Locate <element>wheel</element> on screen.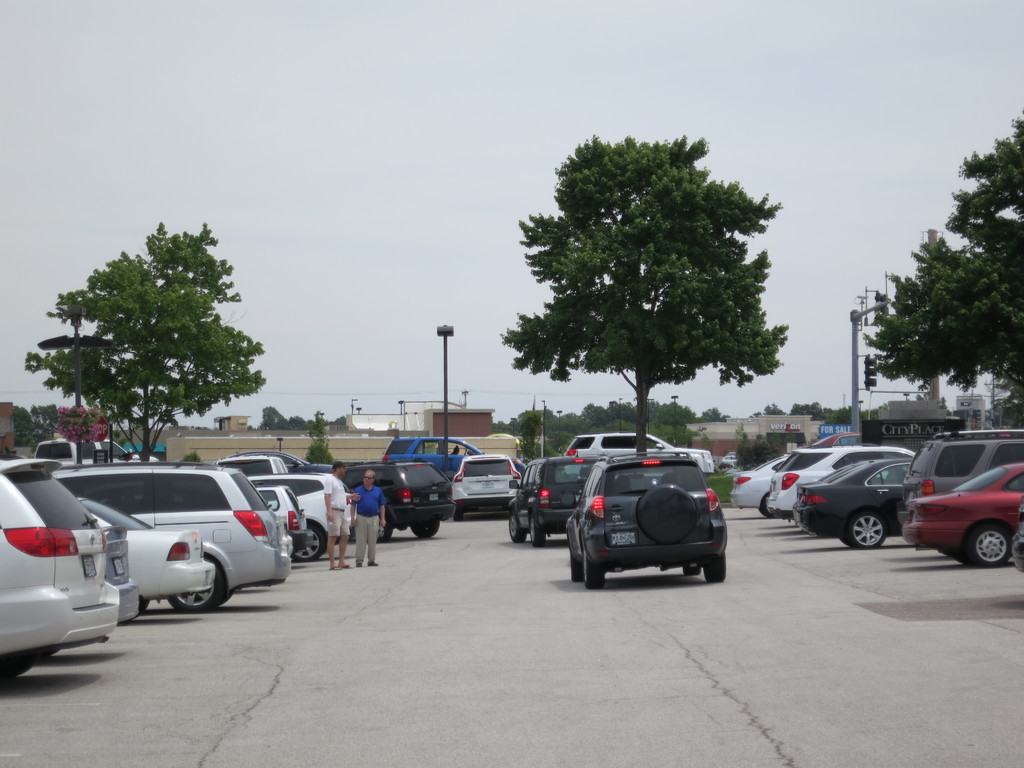
On screen at Rect(852, 512, 883, 548).
